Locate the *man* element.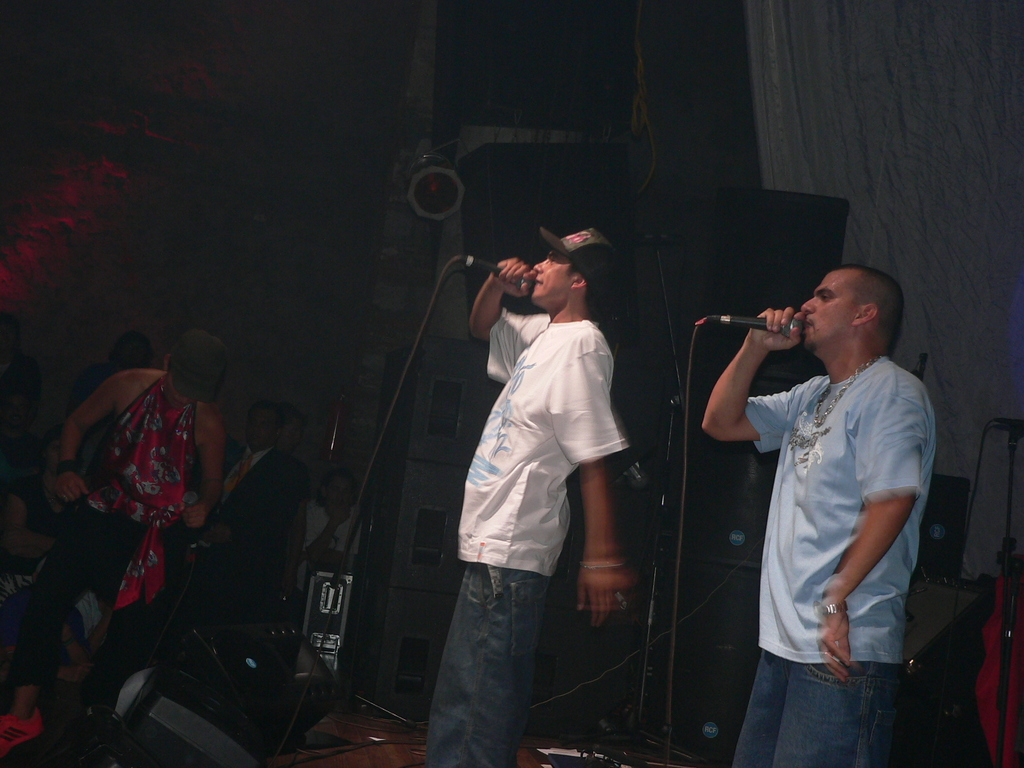
Element bbox: 195, 404, 310, 579.
